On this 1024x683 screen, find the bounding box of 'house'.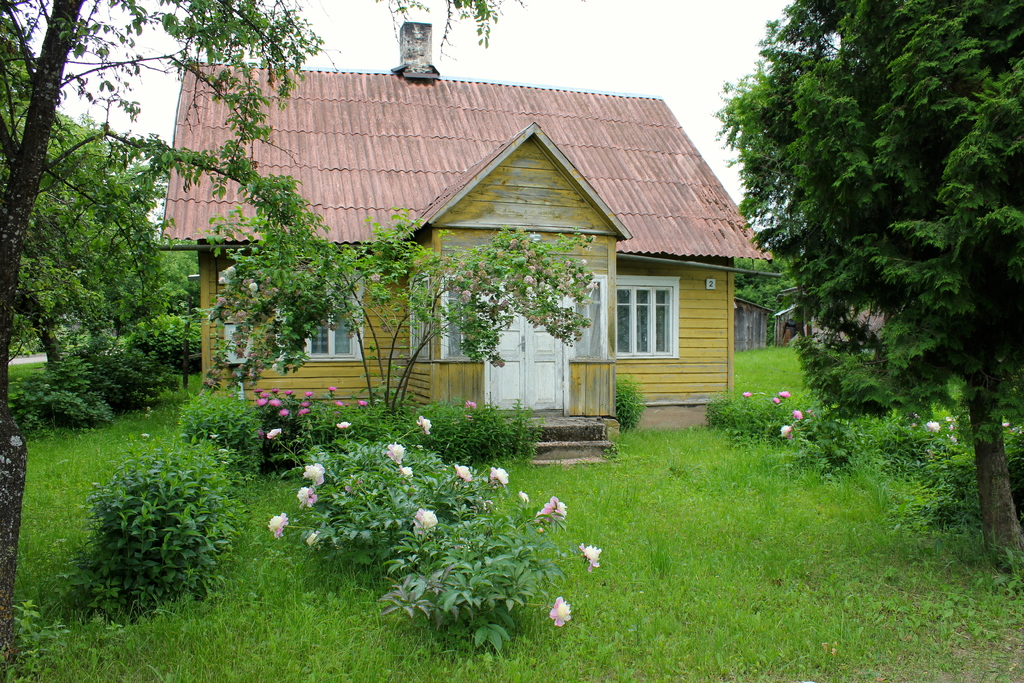
Bounding box: rect(769, 302, 808, 342).
